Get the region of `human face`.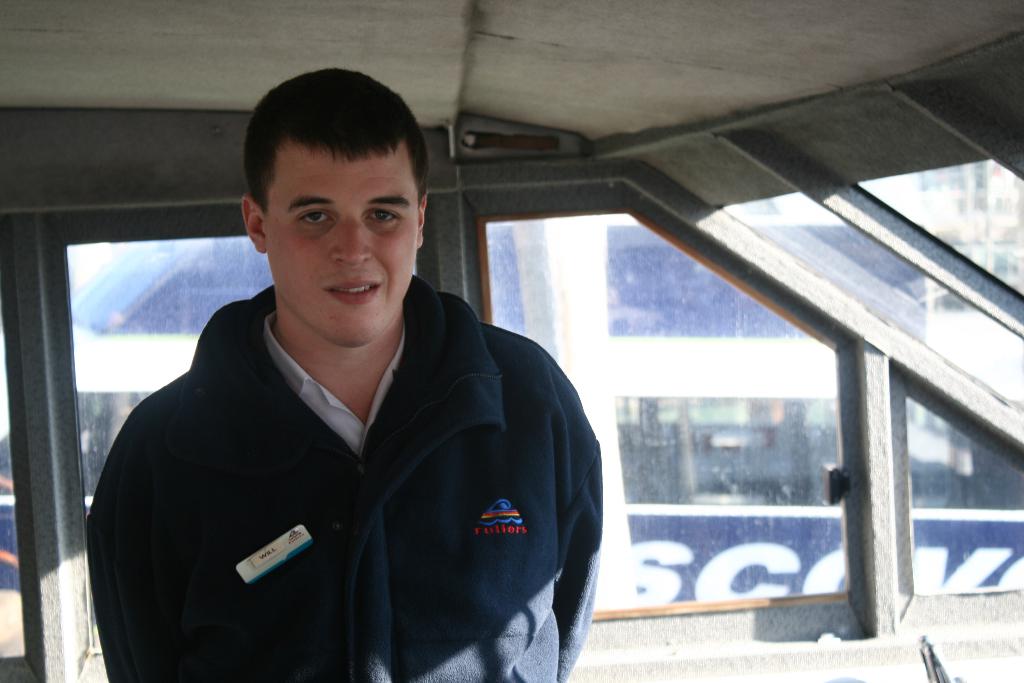
[261, 157, 420, 350].
